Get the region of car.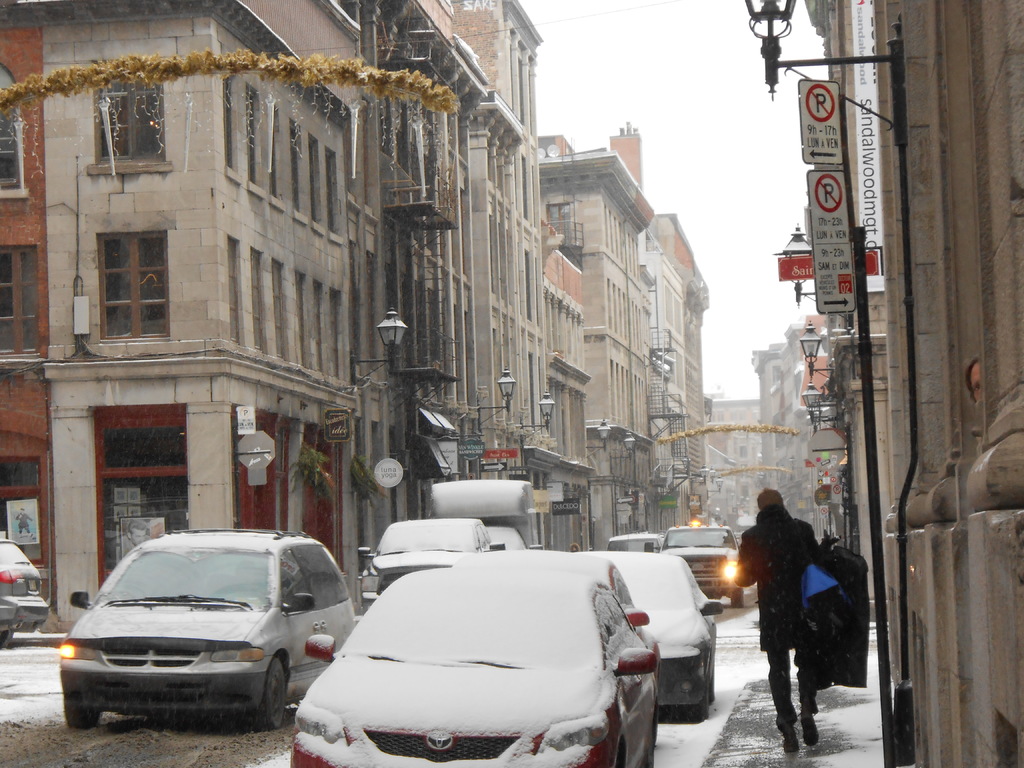
(303, 554, 660, 767).
